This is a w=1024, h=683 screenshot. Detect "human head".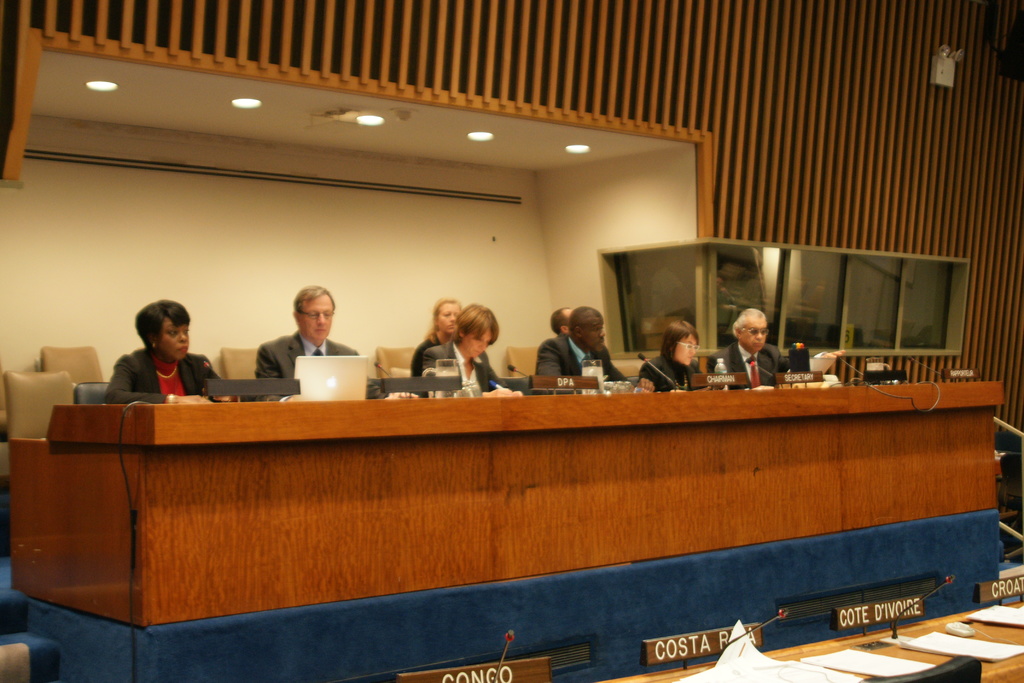
rect(570, 306, 610, 357).
